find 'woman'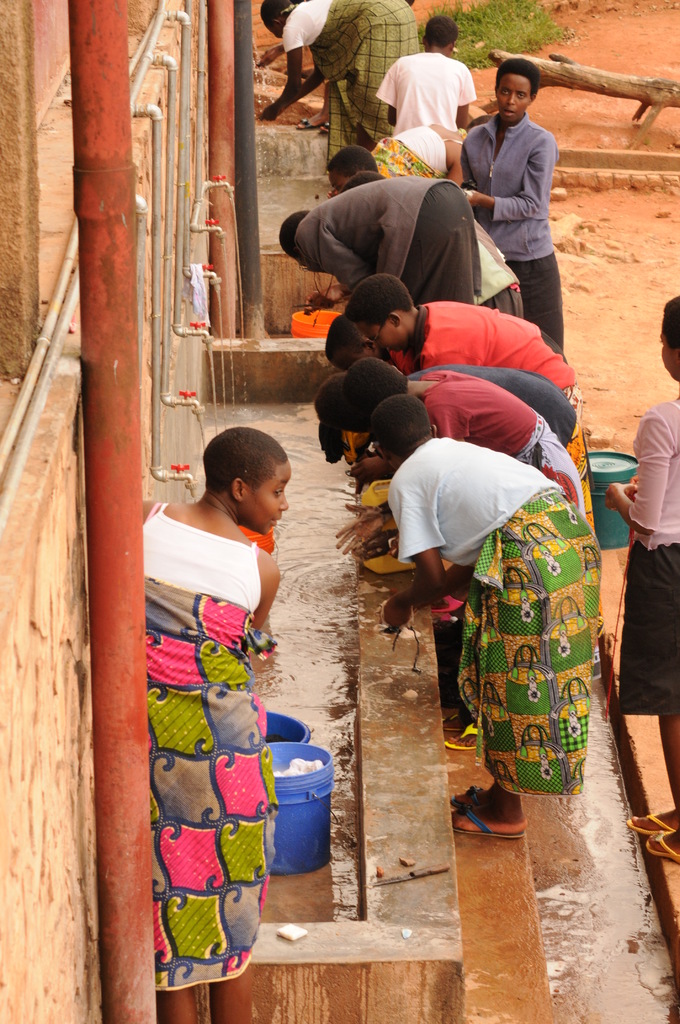
[left=129, top=424, right=307, bottom=998]
